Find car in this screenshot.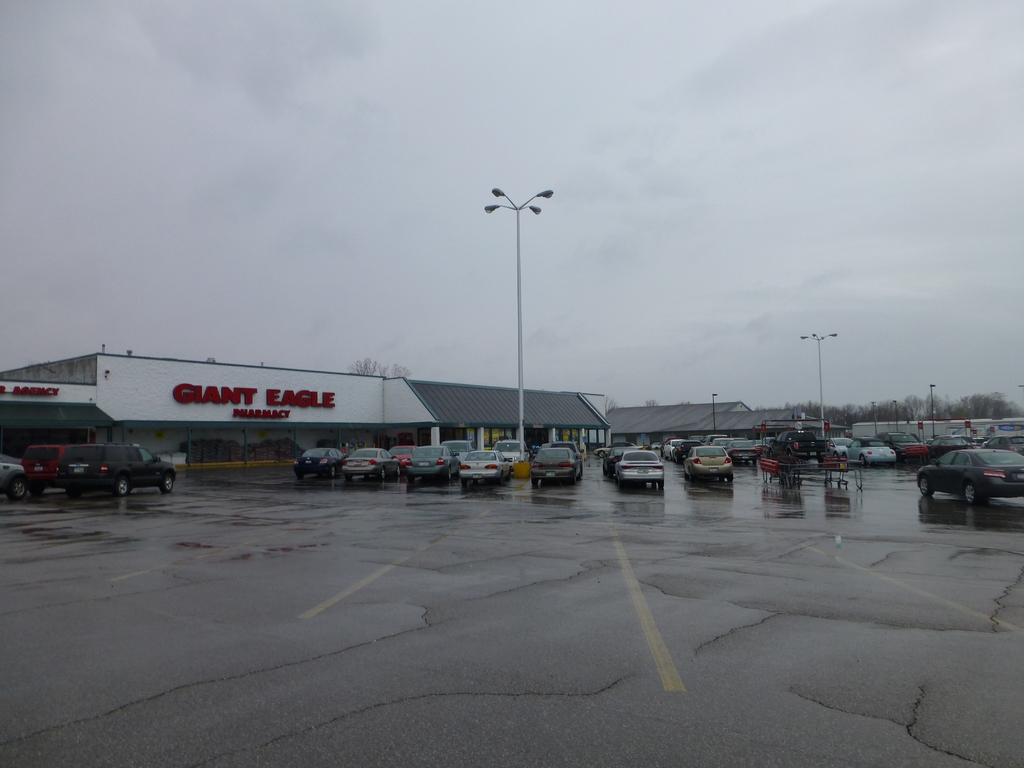
The bounding box for car is x1=548 y1=440 x2=582 y2=472.
